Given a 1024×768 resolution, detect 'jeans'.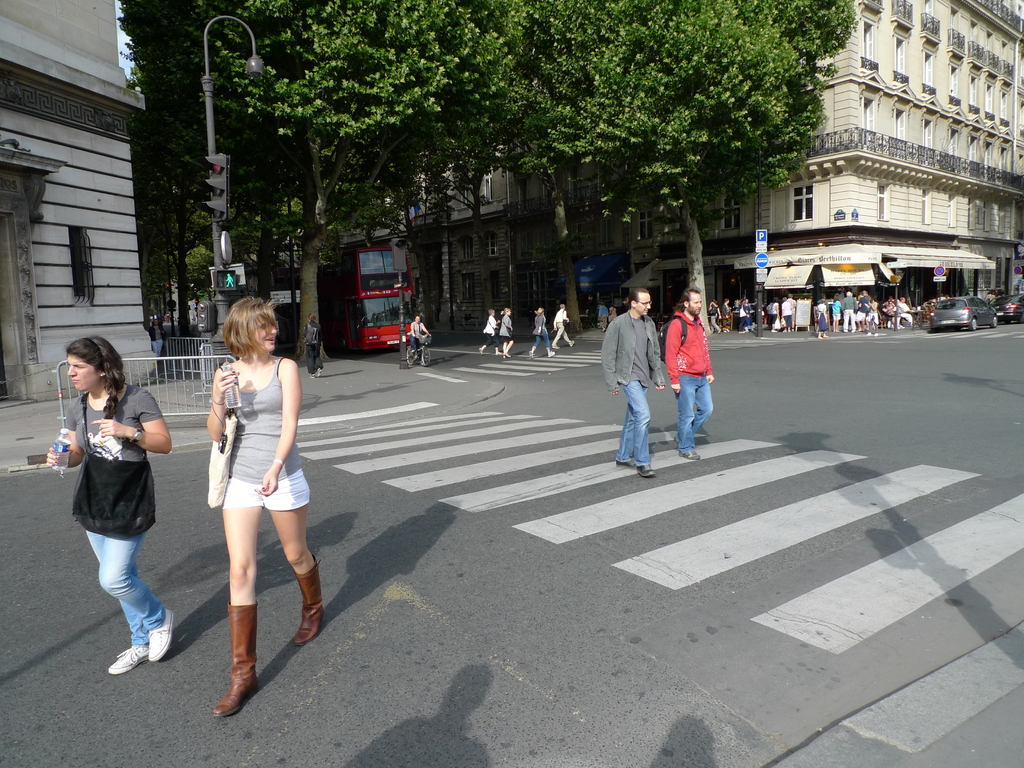
l=614, t=380, r=652, b=467.
